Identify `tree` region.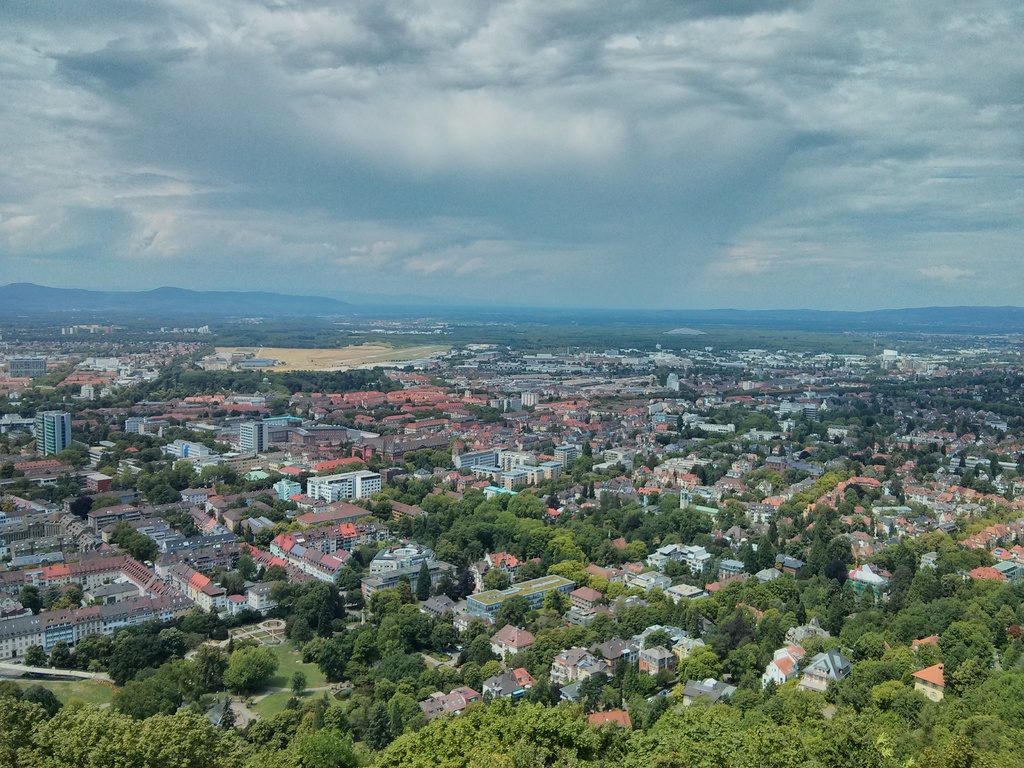
Region: 457,401,520,426.
